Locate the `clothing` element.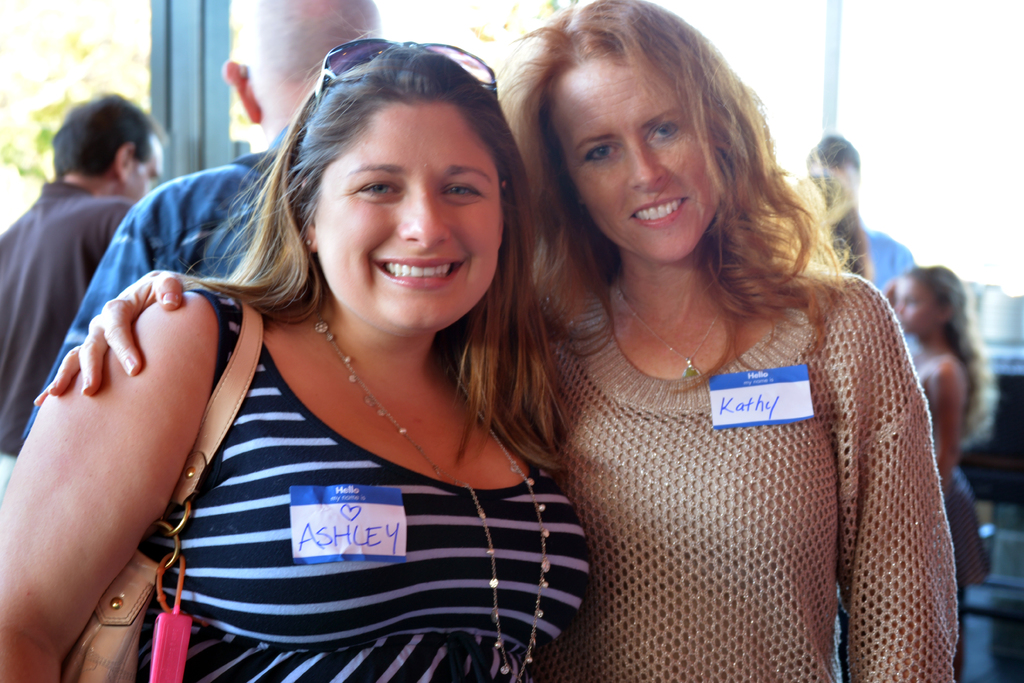
Element bbox: {"x1": 0, "y1": 171, "x2": 141, "y2": 463}.
